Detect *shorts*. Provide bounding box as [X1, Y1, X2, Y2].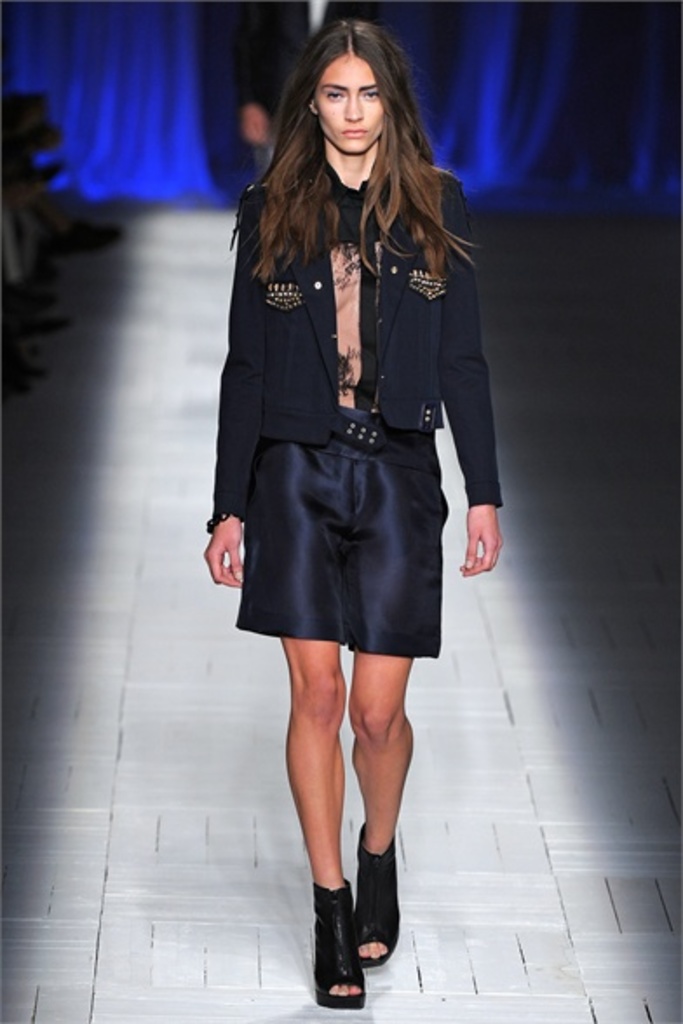
[233, 404, 448, 657].
